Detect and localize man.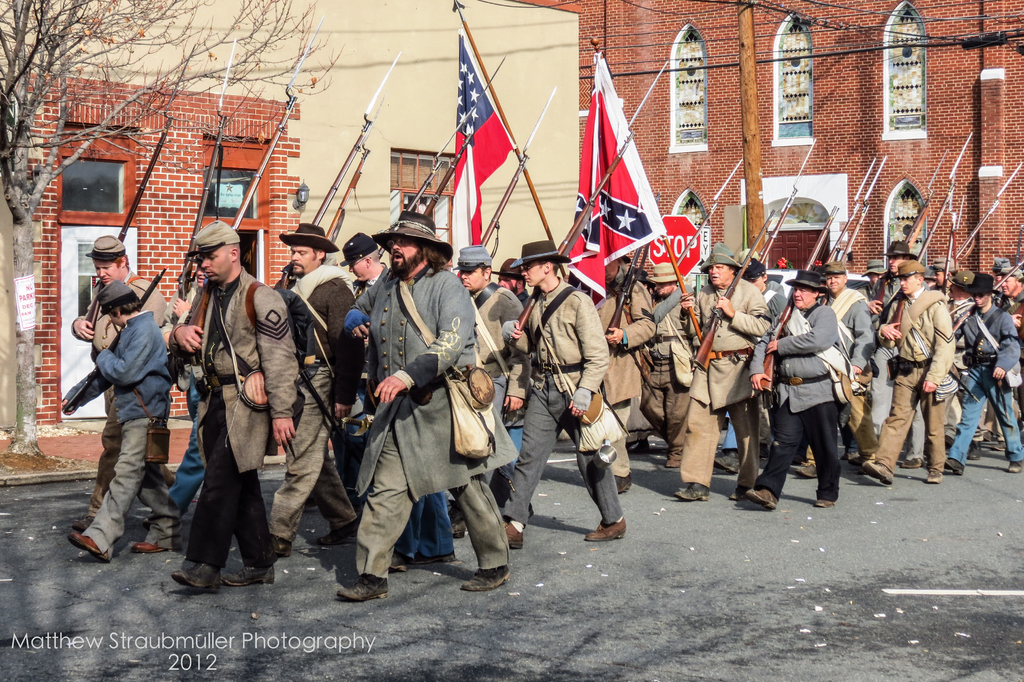
Localized at detection(790, 260, 874, 478).
